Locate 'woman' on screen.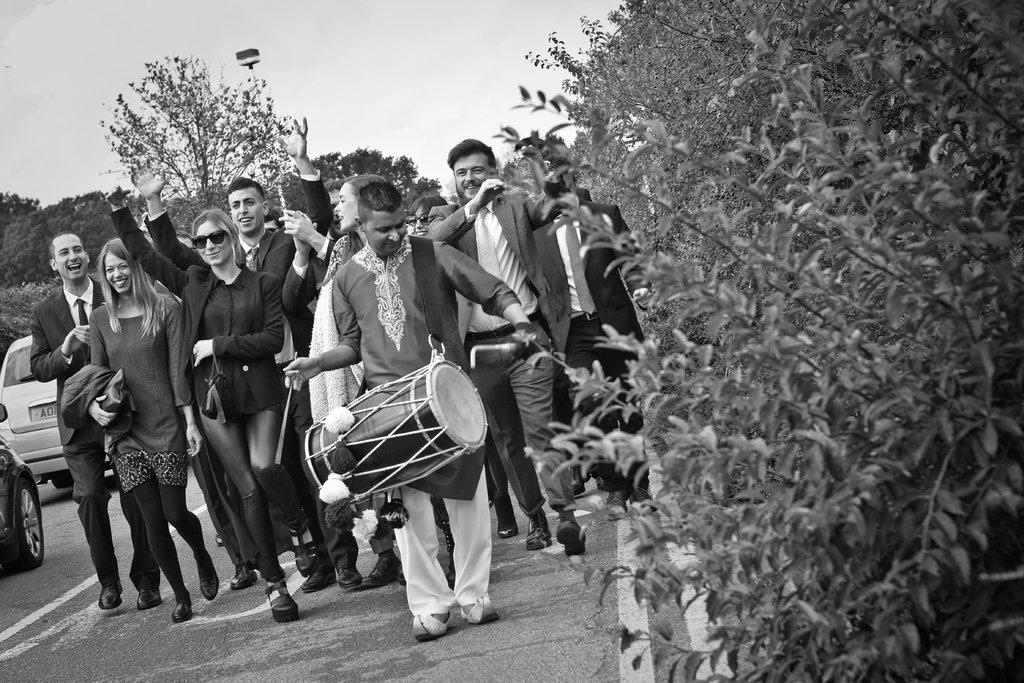
On screen at detection(410, 166, 459, 240).
